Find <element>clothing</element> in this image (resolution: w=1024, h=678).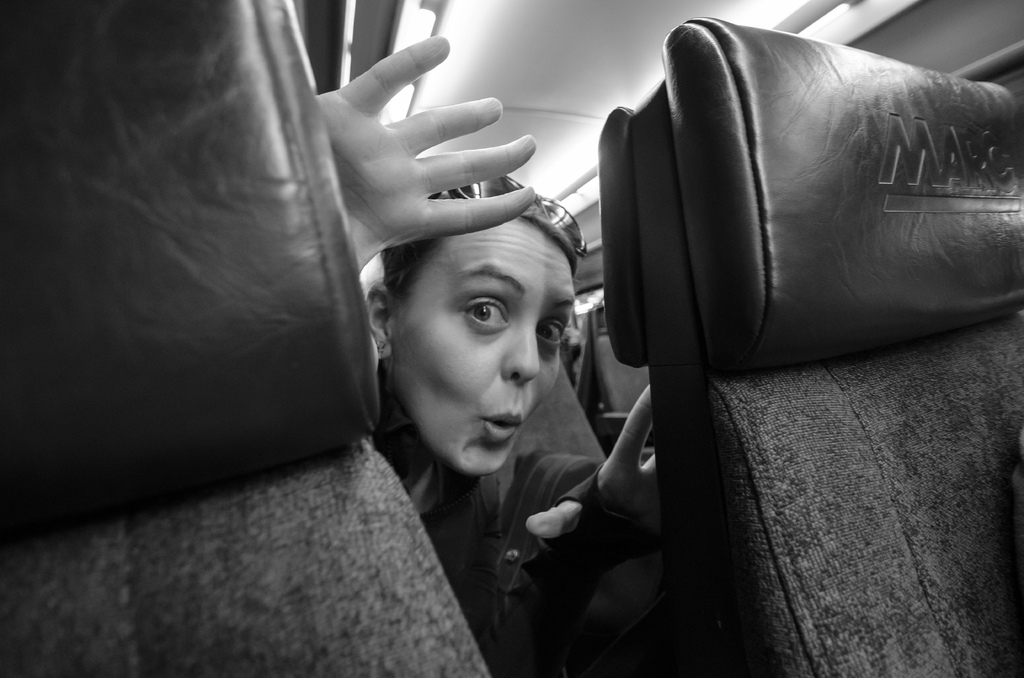
369:376:612:668.
